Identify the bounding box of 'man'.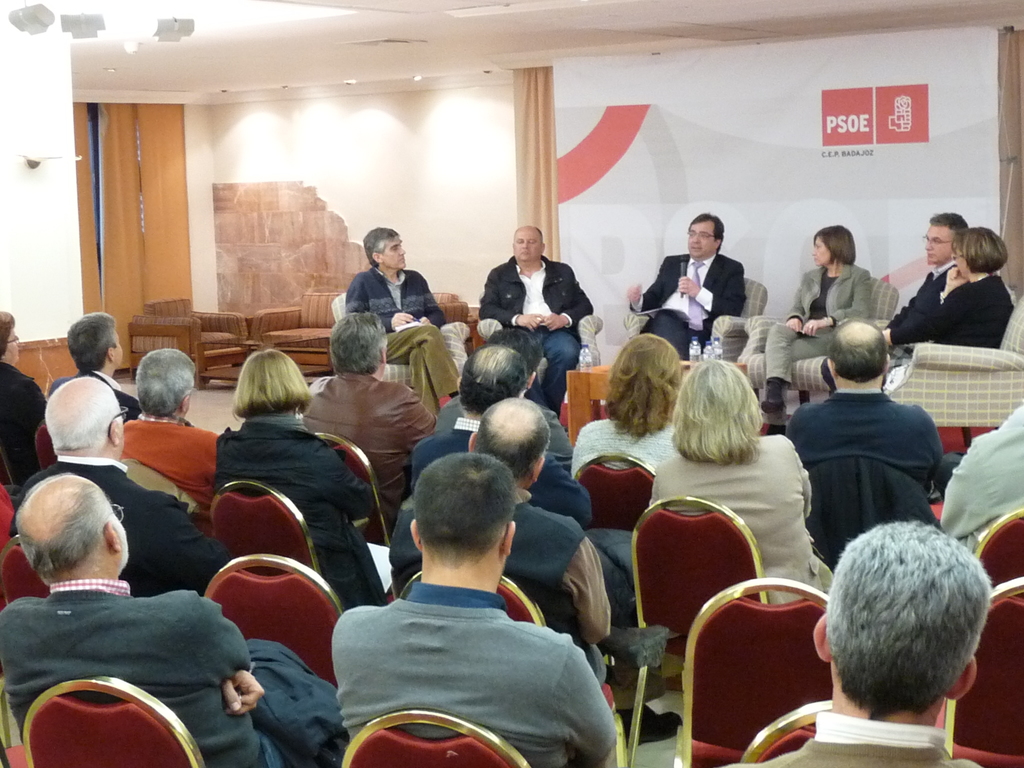
left=479, top=223, right=599, bottom=417.
